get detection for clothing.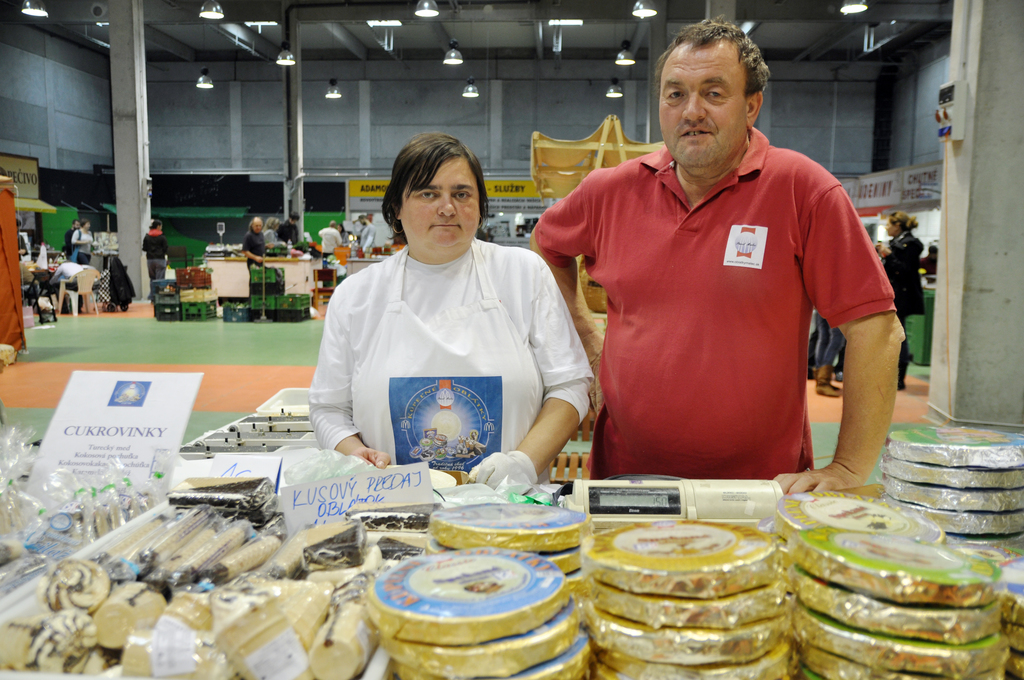
Detection: {"left": 580, "top": 129, "right": 897, "bottom": 487}.
